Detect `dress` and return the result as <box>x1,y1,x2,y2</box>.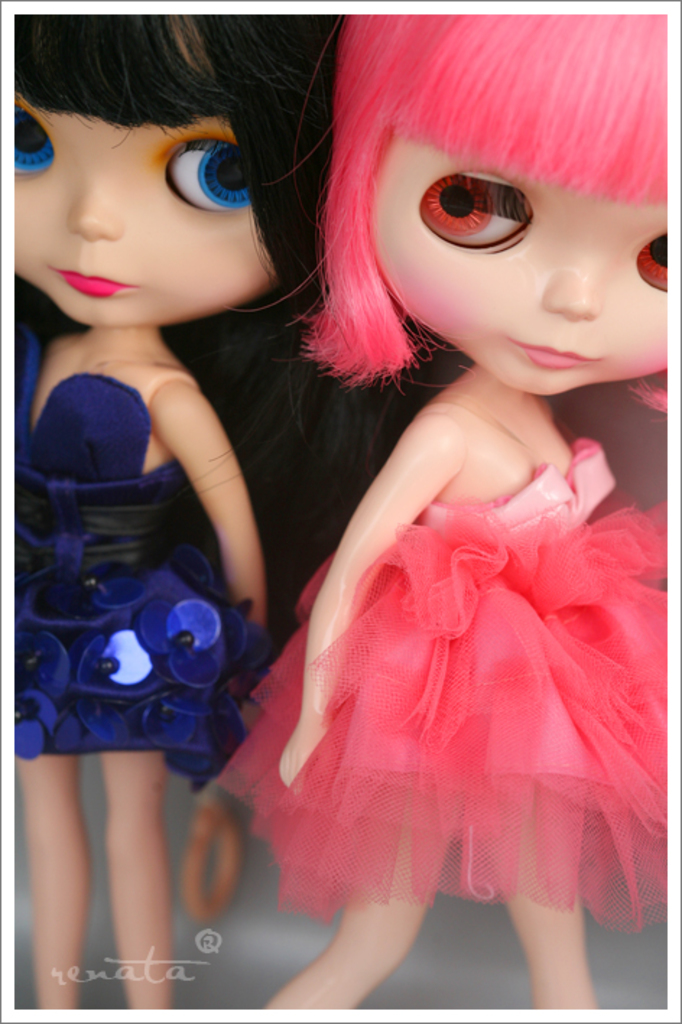
<box>221,439,676,916</box>.
